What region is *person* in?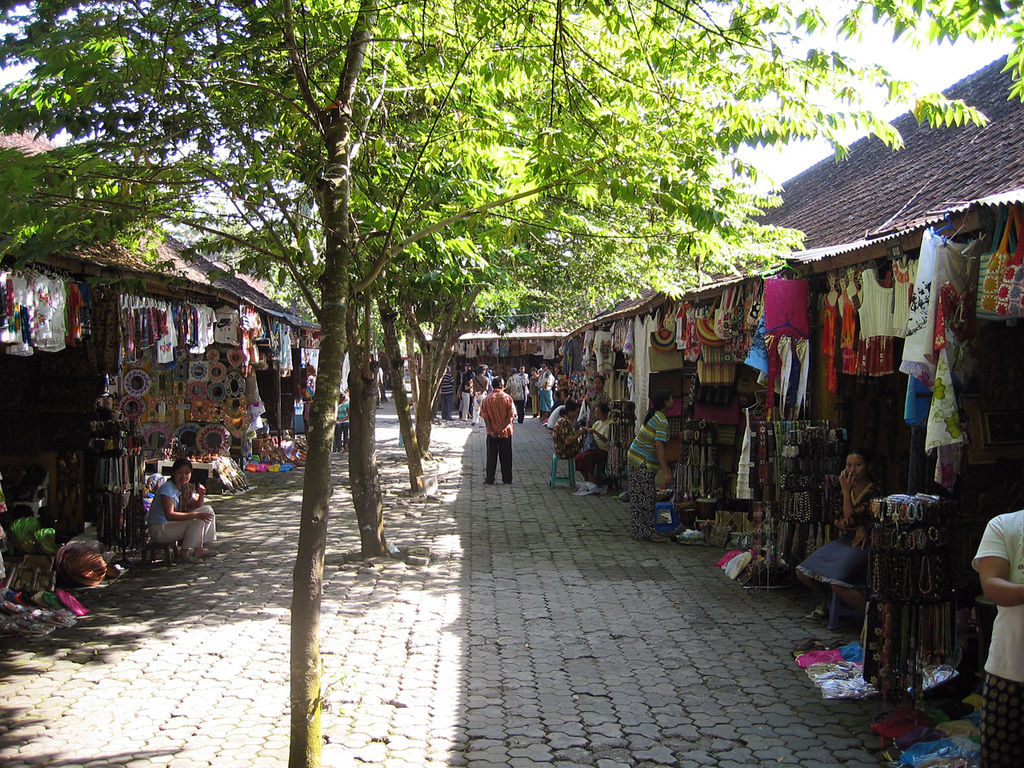
select_region(335, 390, 354, 451).
